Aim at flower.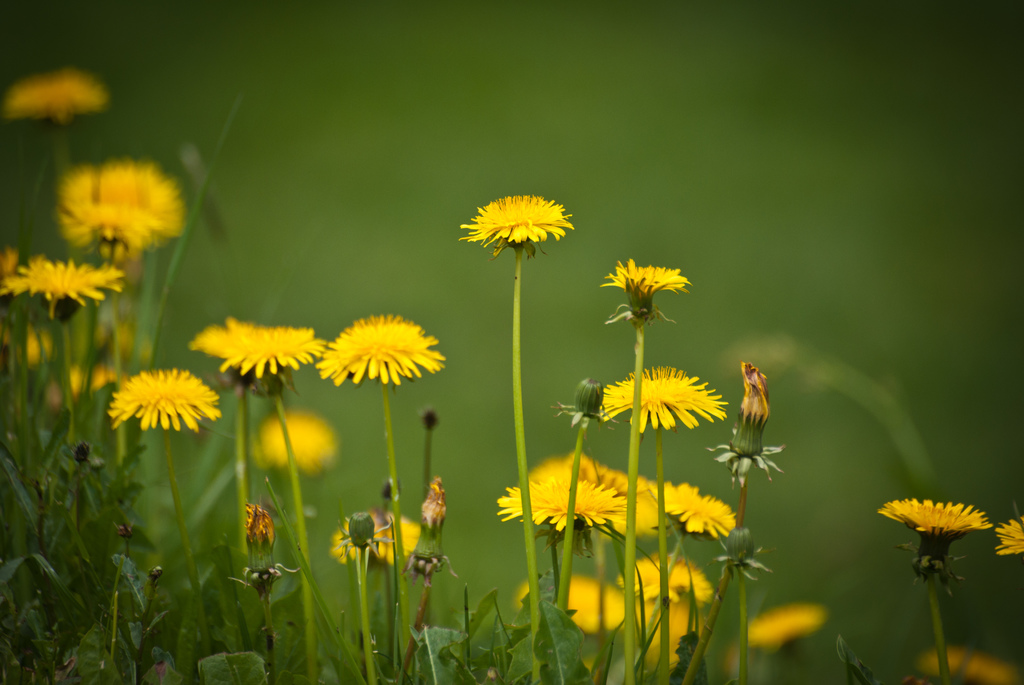
Aimed at 249:404:350:478.
